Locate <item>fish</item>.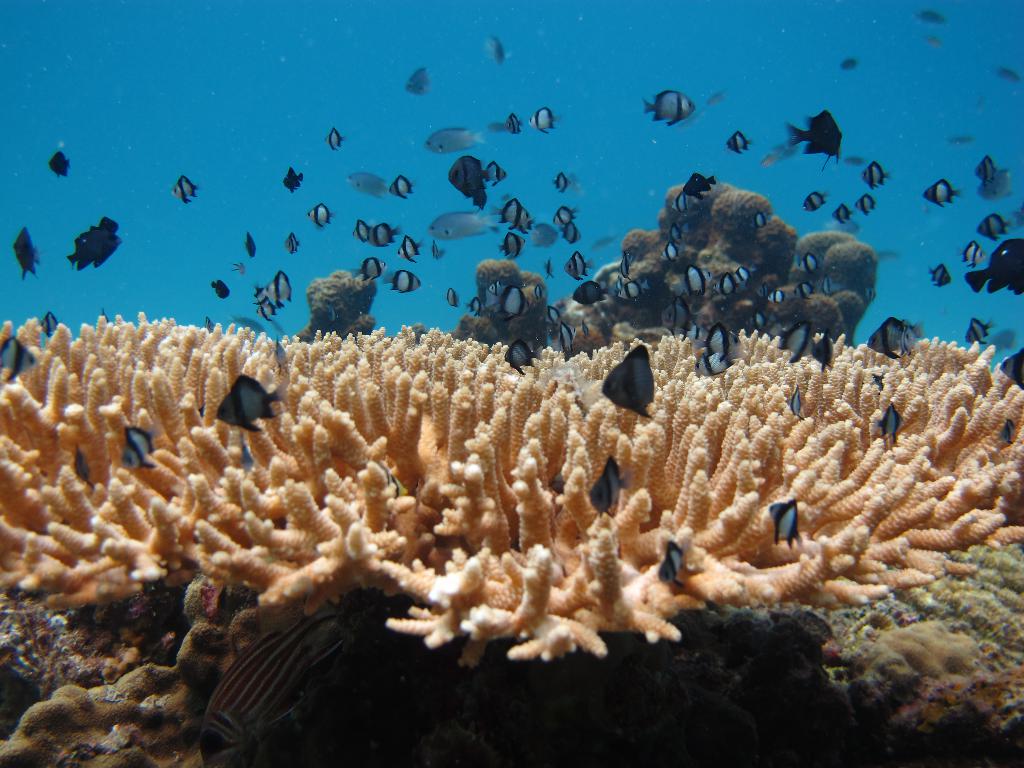
Bounding box: <bbox>1004, 413, 1020, 442</bbox>.
